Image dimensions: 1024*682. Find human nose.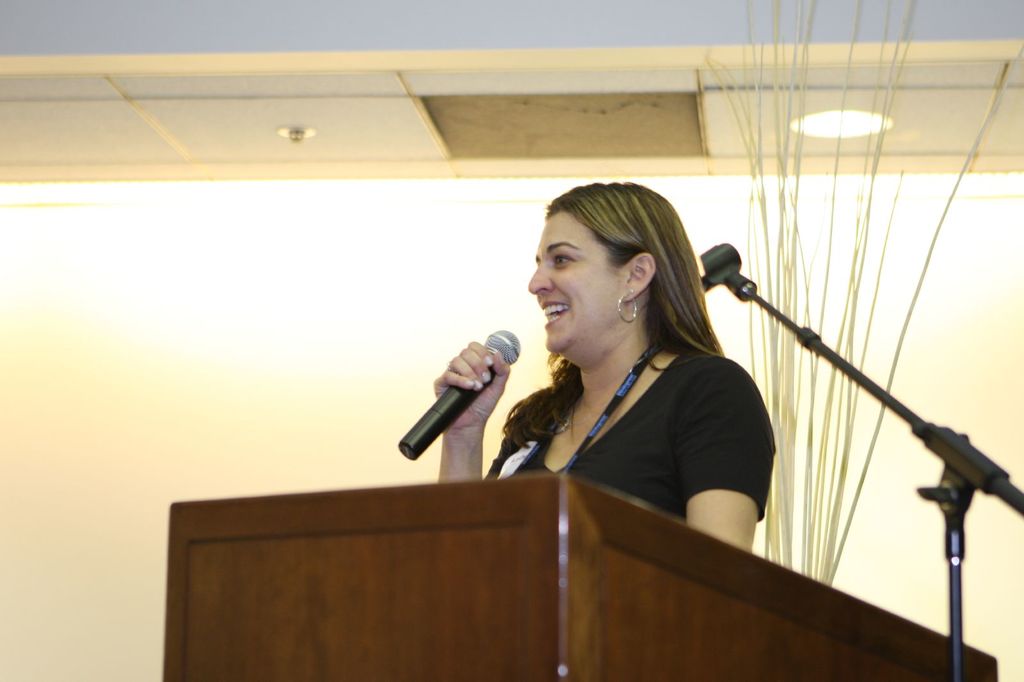
region(527, 265, 554, 295).
